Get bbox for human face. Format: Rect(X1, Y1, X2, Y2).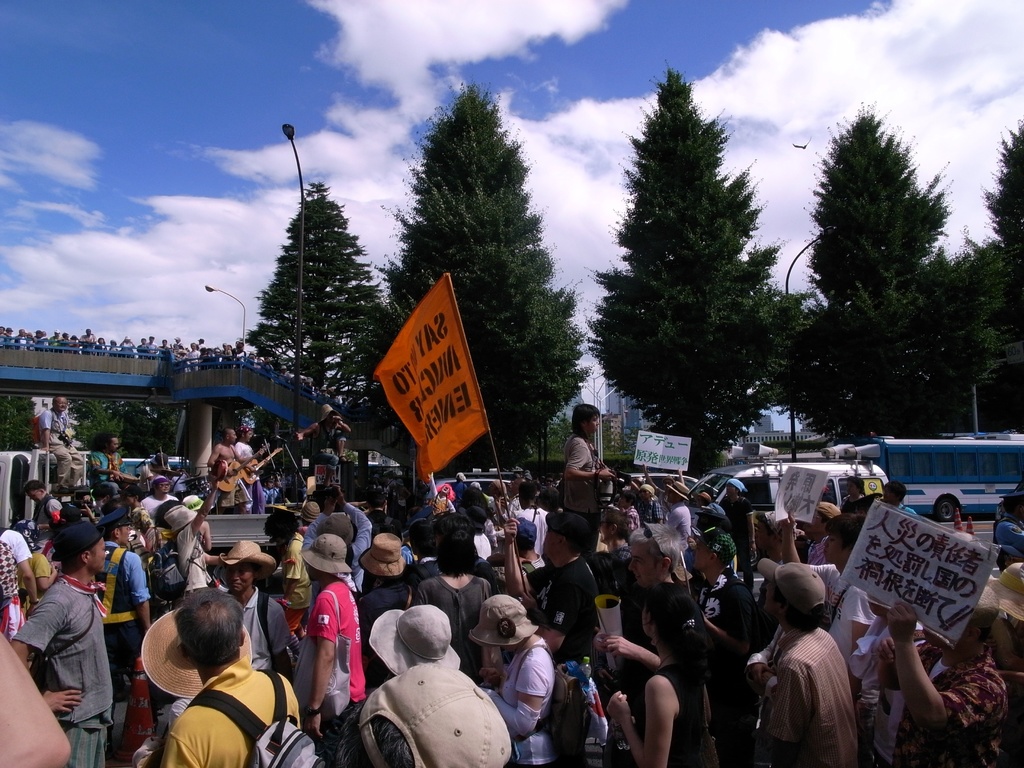
Rect(227, 557, 254, 595).
